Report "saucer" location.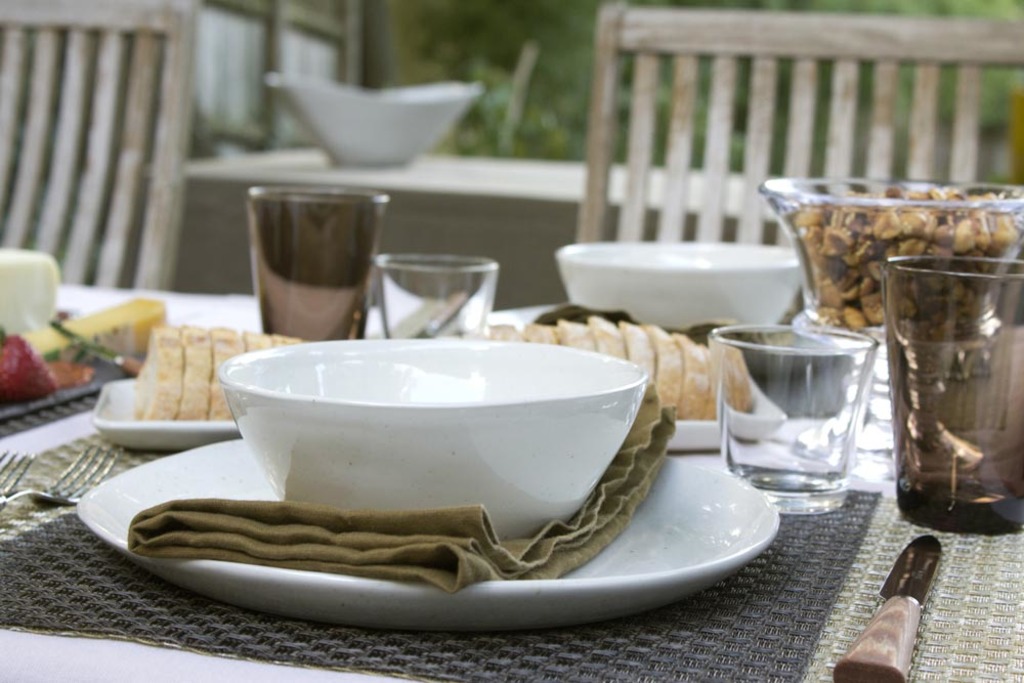
Report: (x1=76, y1=436, x2=775, y2=637).
